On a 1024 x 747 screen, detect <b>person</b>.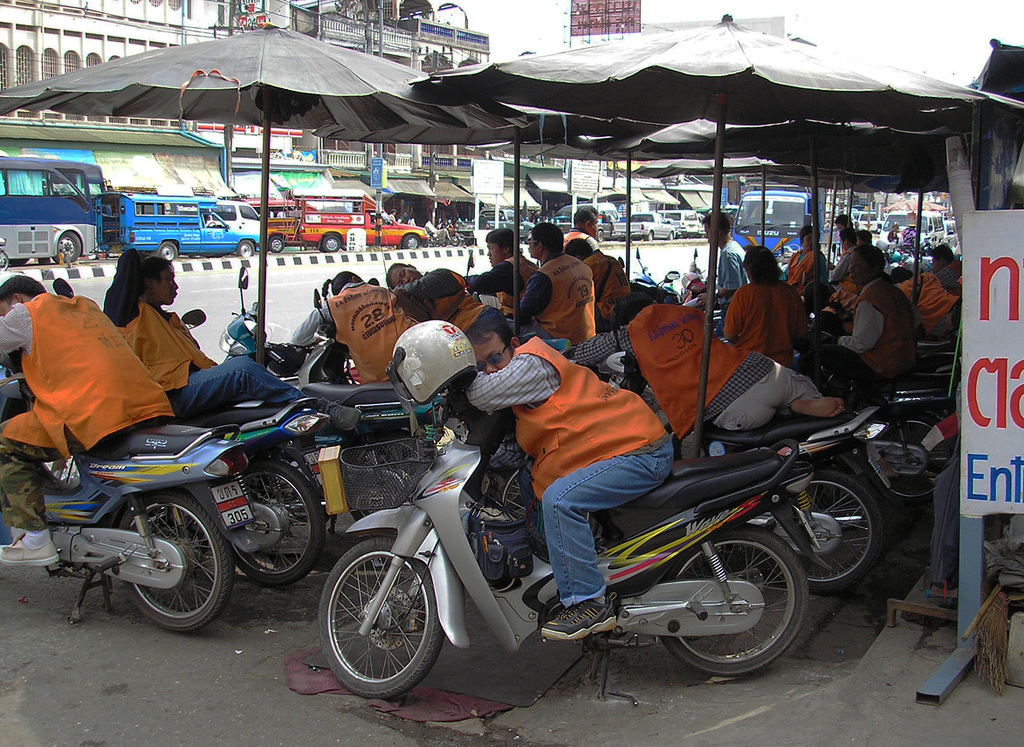
crop(835, 212, 855, 228).
